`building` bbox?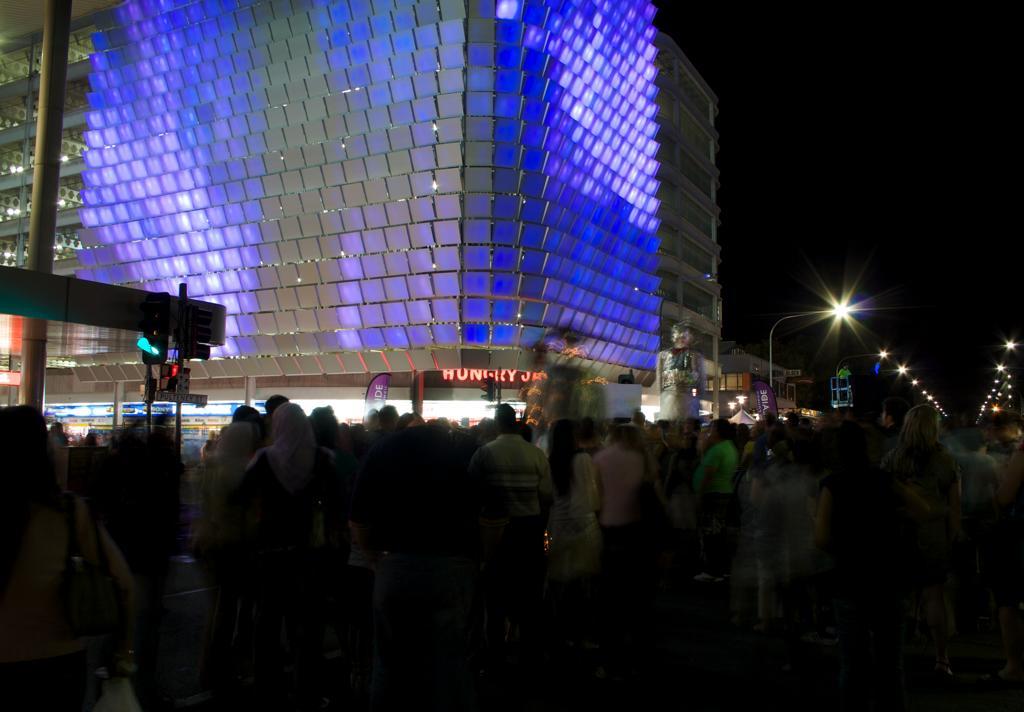
bbox=(0, 0, 719, 436)
